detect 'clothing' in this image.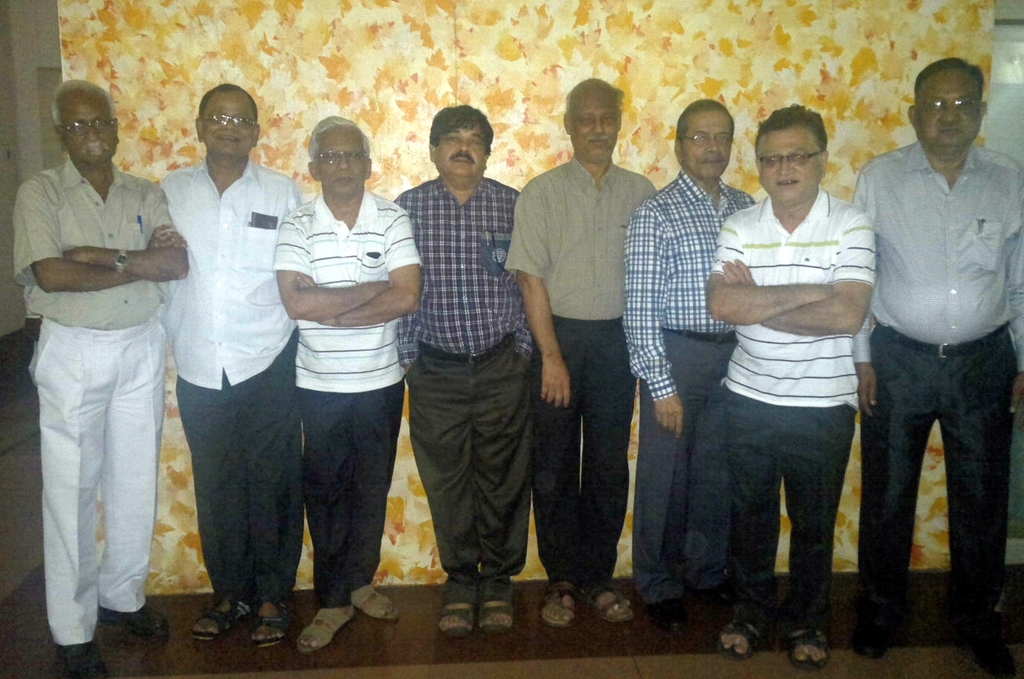
Detection: l=855, t=134, r=1023, b=636.
